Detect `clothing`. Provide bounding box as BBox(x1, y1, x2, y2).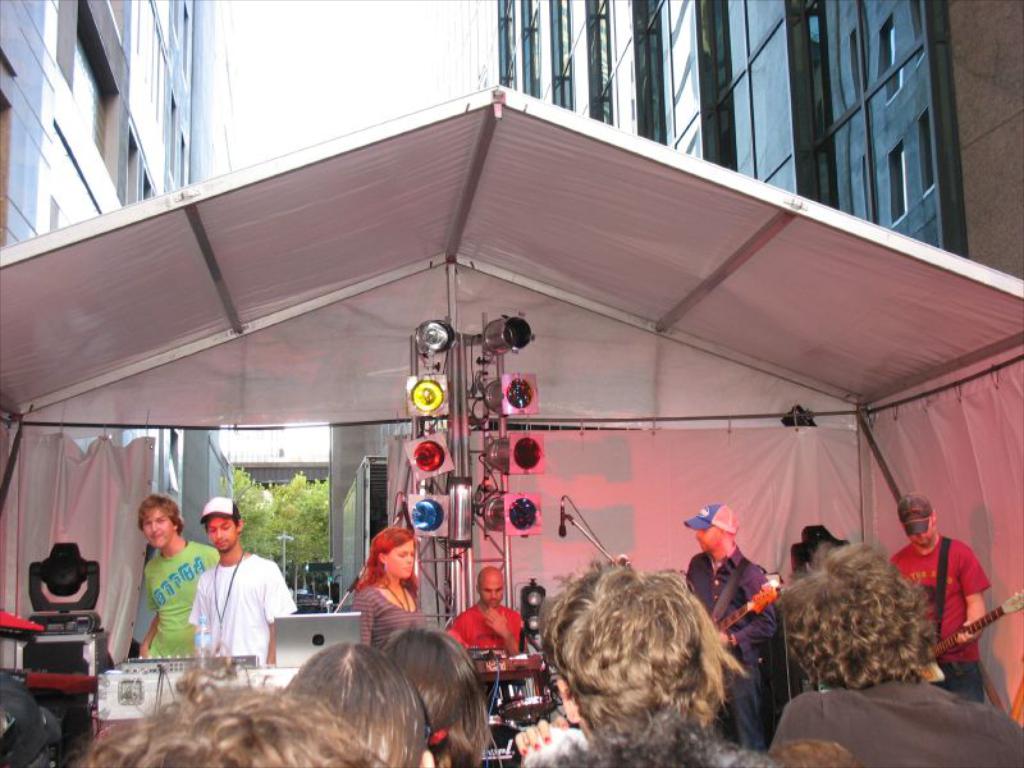
BBox(887, 530, 991, 704).
